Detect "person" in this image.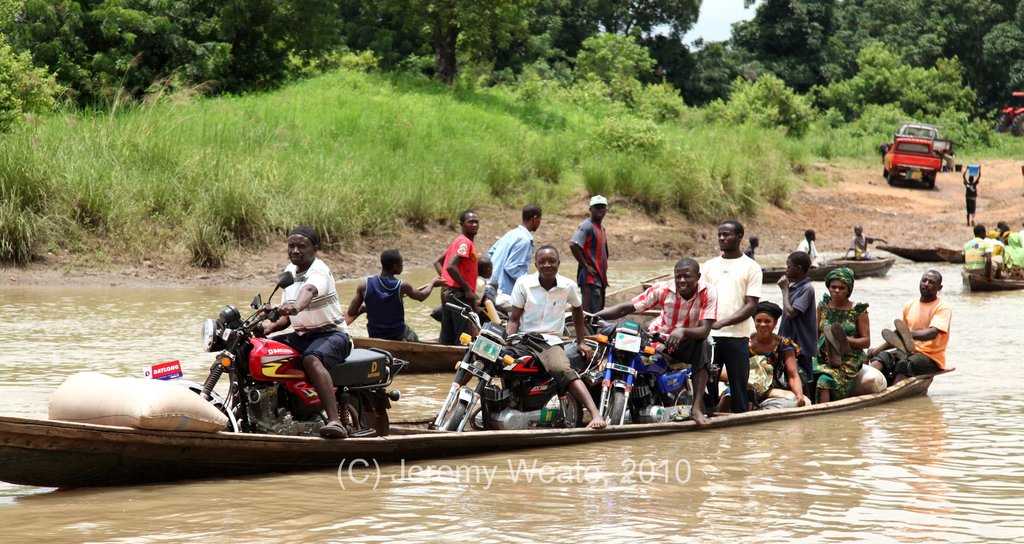
Detection: x1=960 y1=225 x2=995 y2=277.
